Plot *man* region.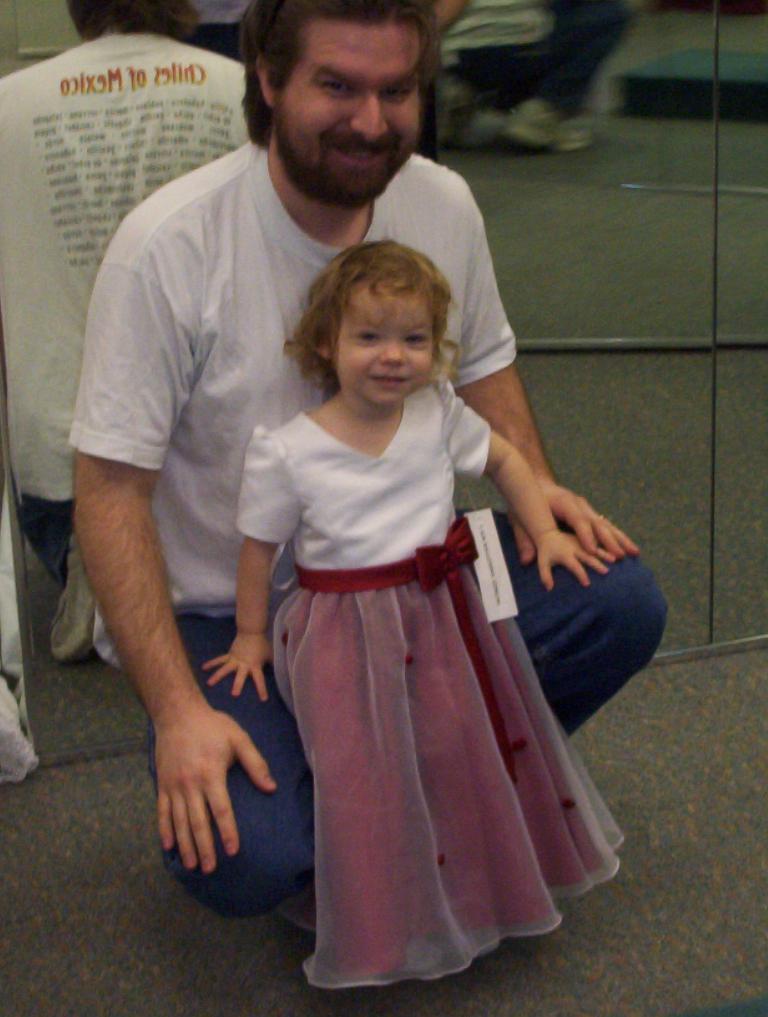
Plotted at bbox=(68, 0, 667, 931).
